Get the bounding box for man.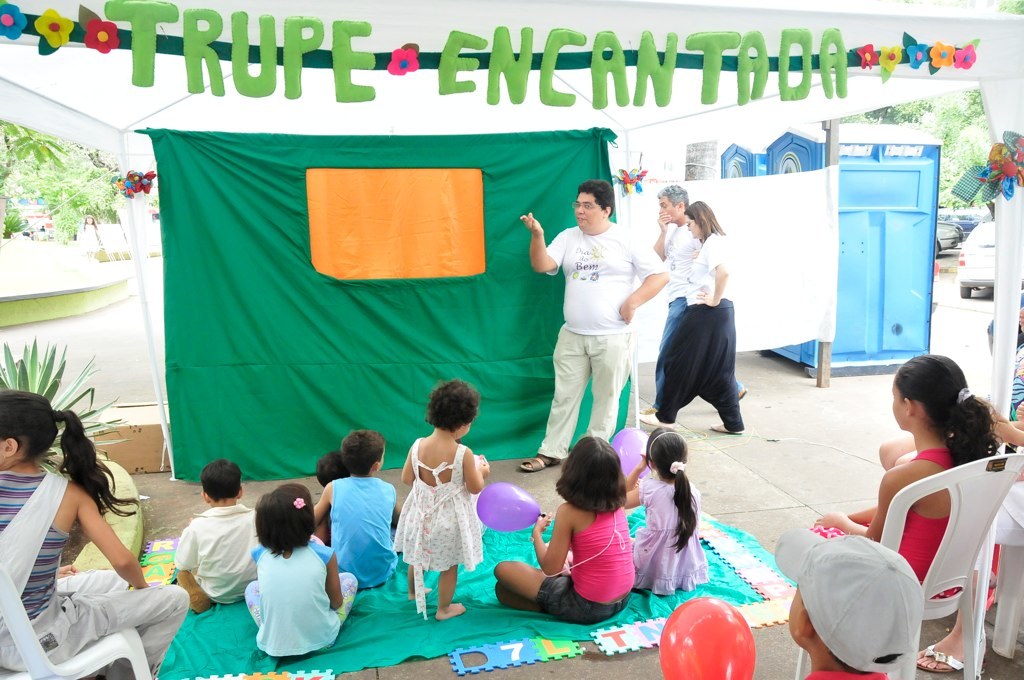
[636,183,746,414].
